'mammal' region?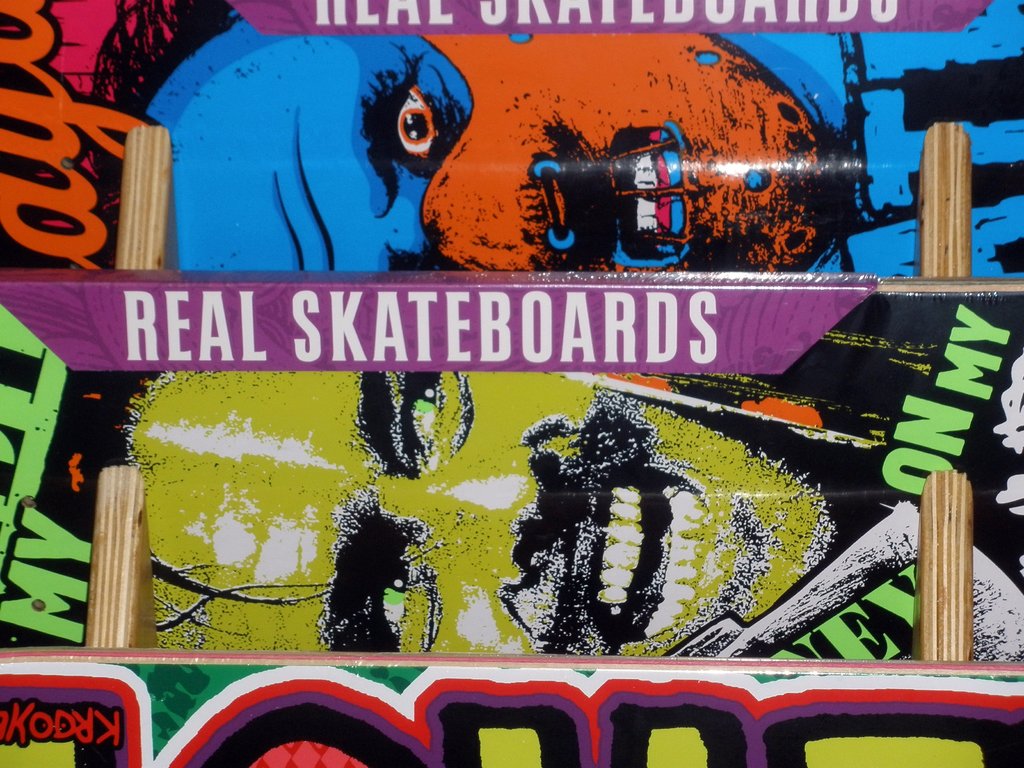
box(115, 372, 842, 659)
